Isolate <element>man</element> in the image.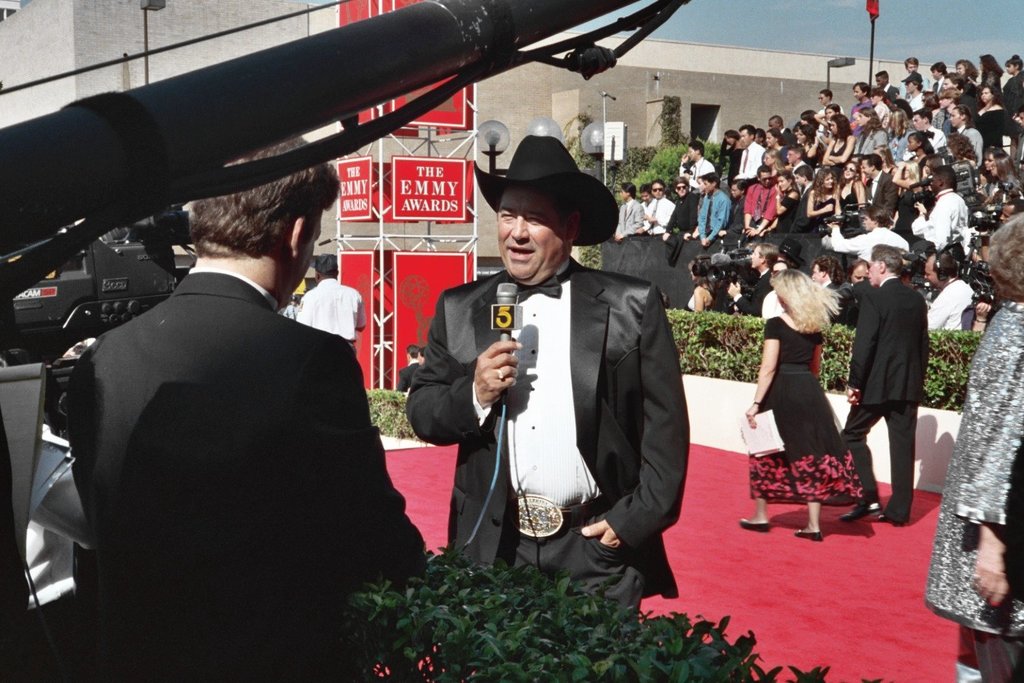
Isolated region: pyautogui.locateOnScreen(909, 165, 972, 260).
